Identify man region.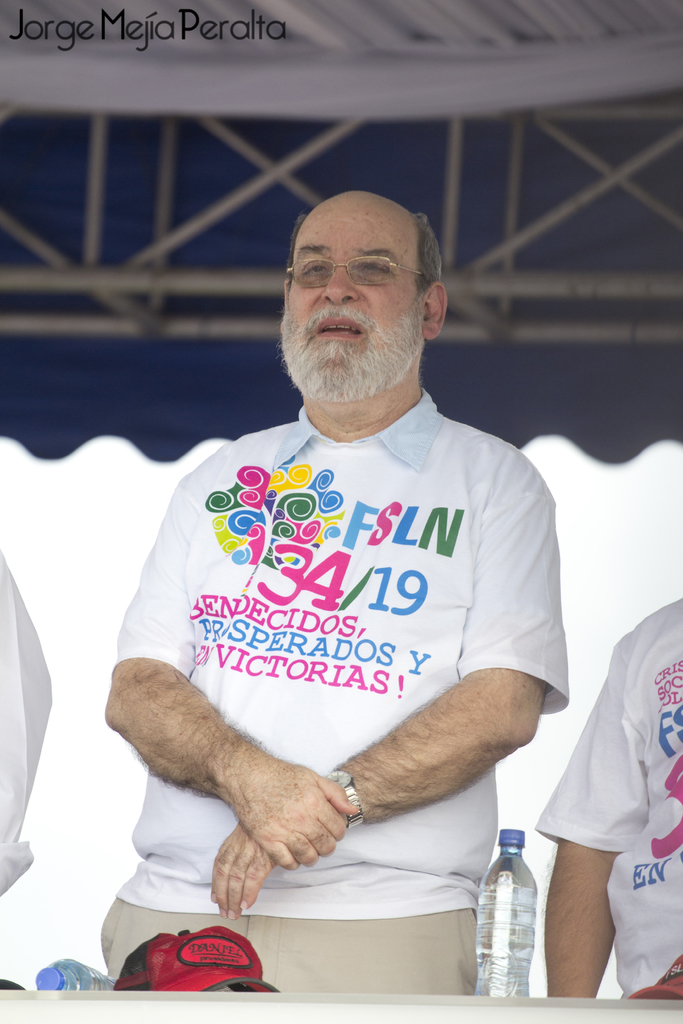
Region: BBox(95, 175, 605, 1020).
